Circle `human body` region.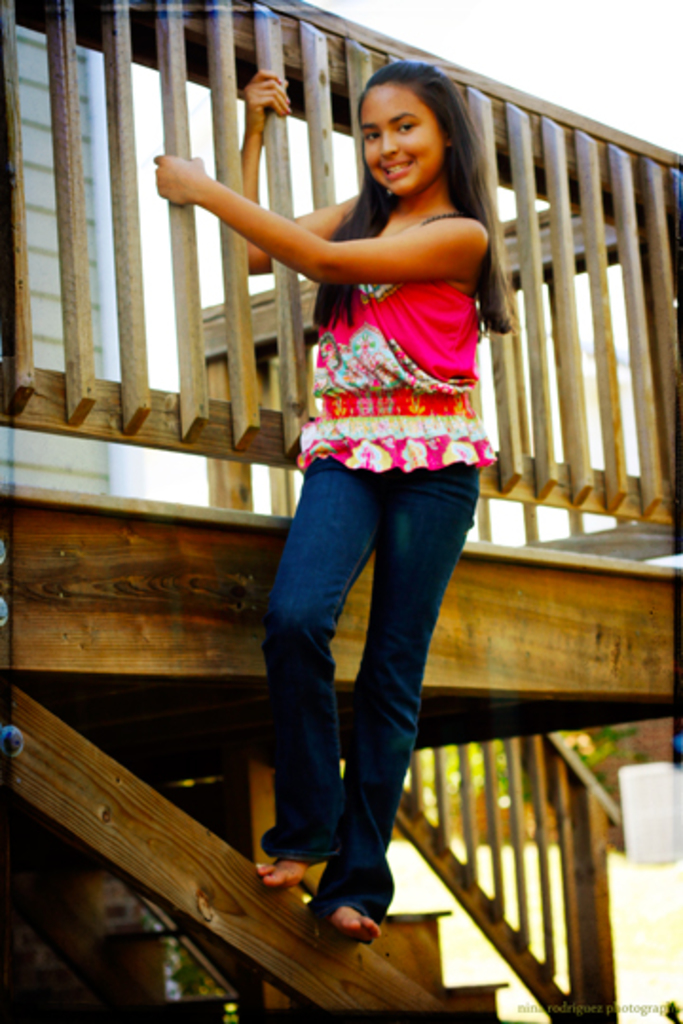
Region: box(131, 0, 537, 1001).
